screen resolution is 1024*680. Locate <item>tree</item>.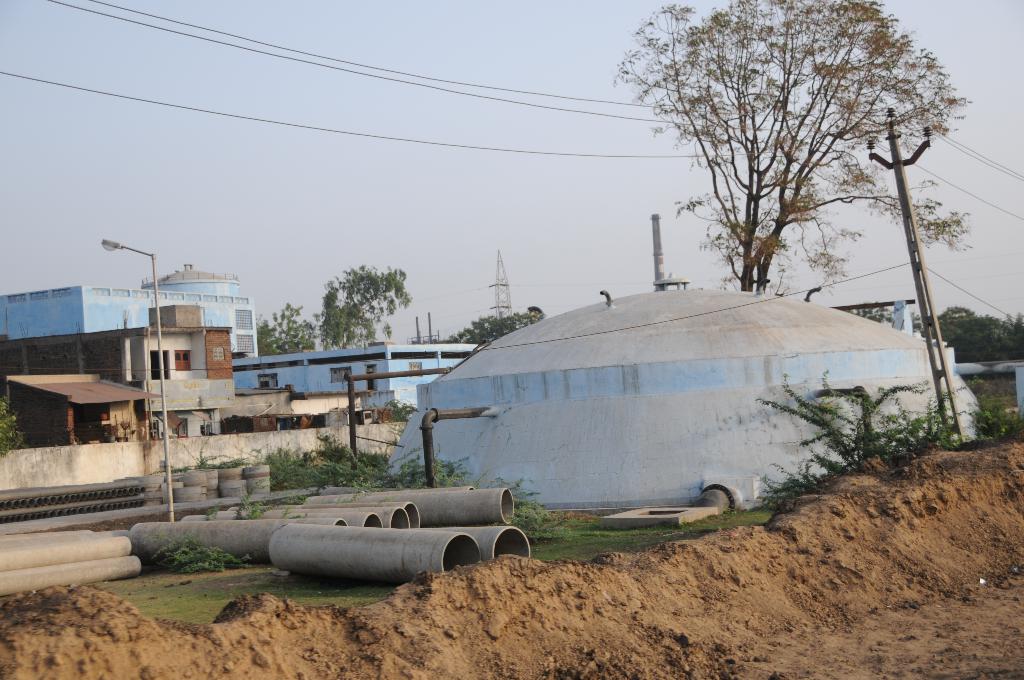
<box>323,264,404,365</box>.
